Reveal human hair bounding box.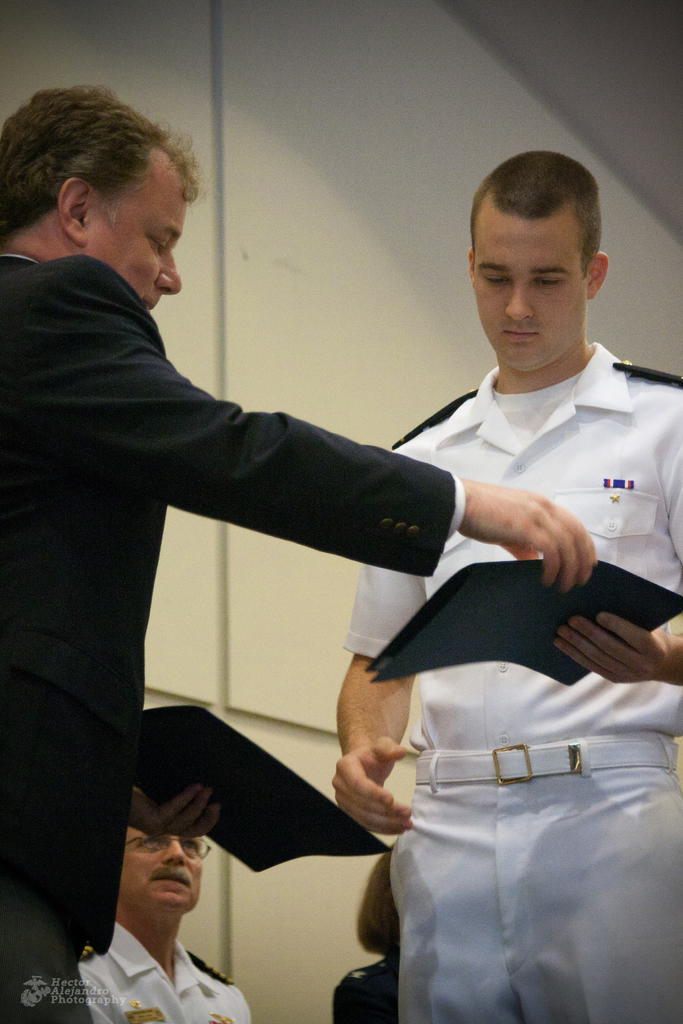
Revealed: <box>470,147,604,271</box>.
